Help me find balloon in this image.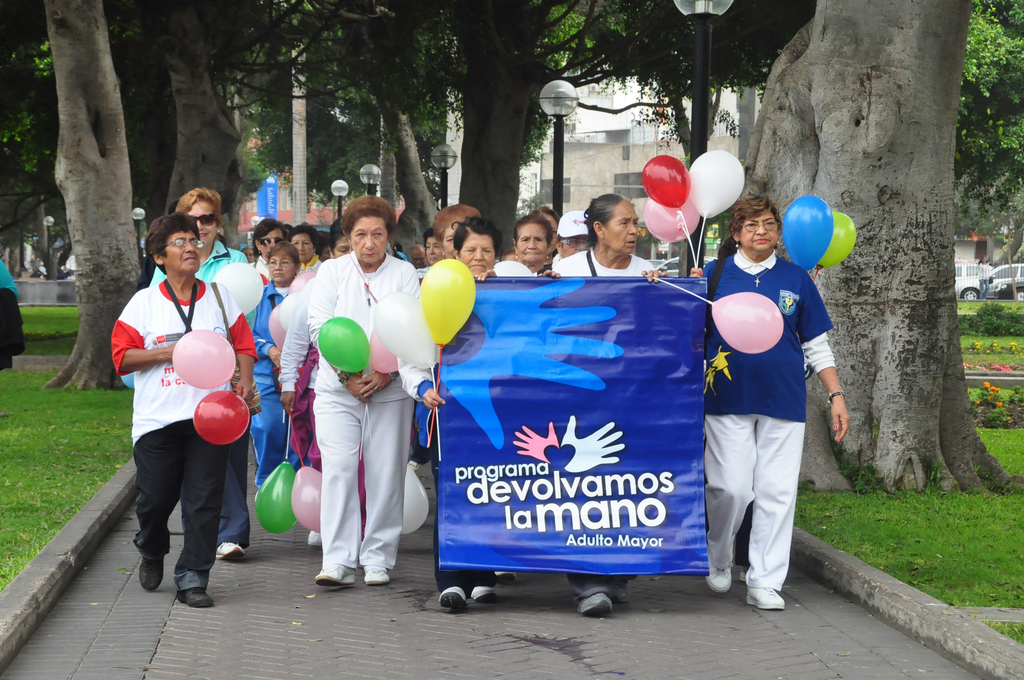
Found it: x1=290, y1=265, x2=319, y2=293.
